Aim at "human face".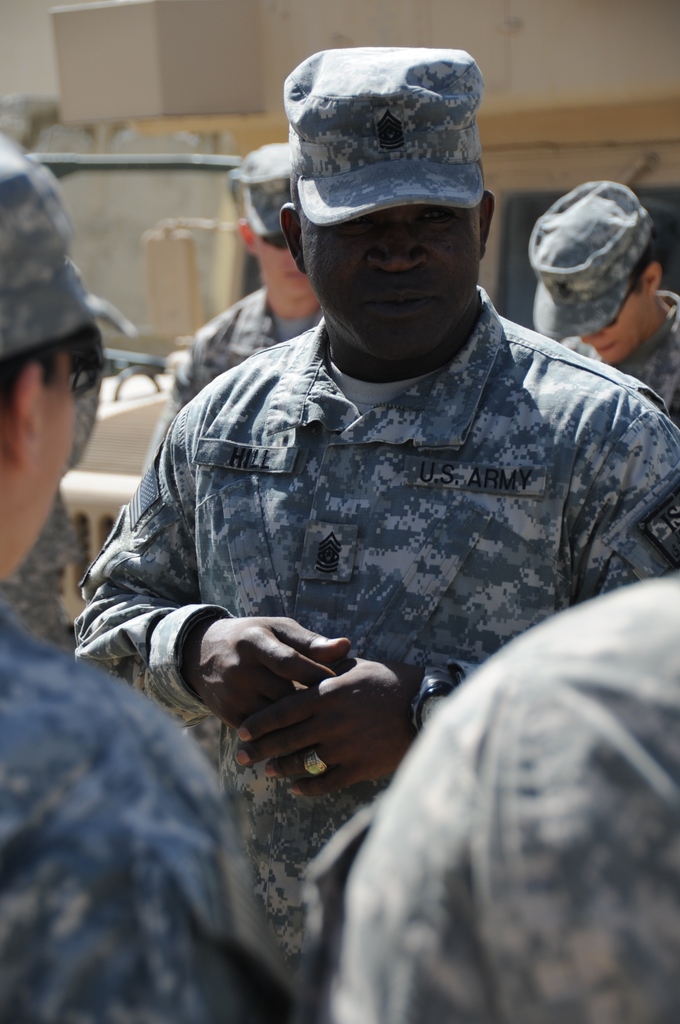
Aimed at bbox=(252, 233, 309, 298).
